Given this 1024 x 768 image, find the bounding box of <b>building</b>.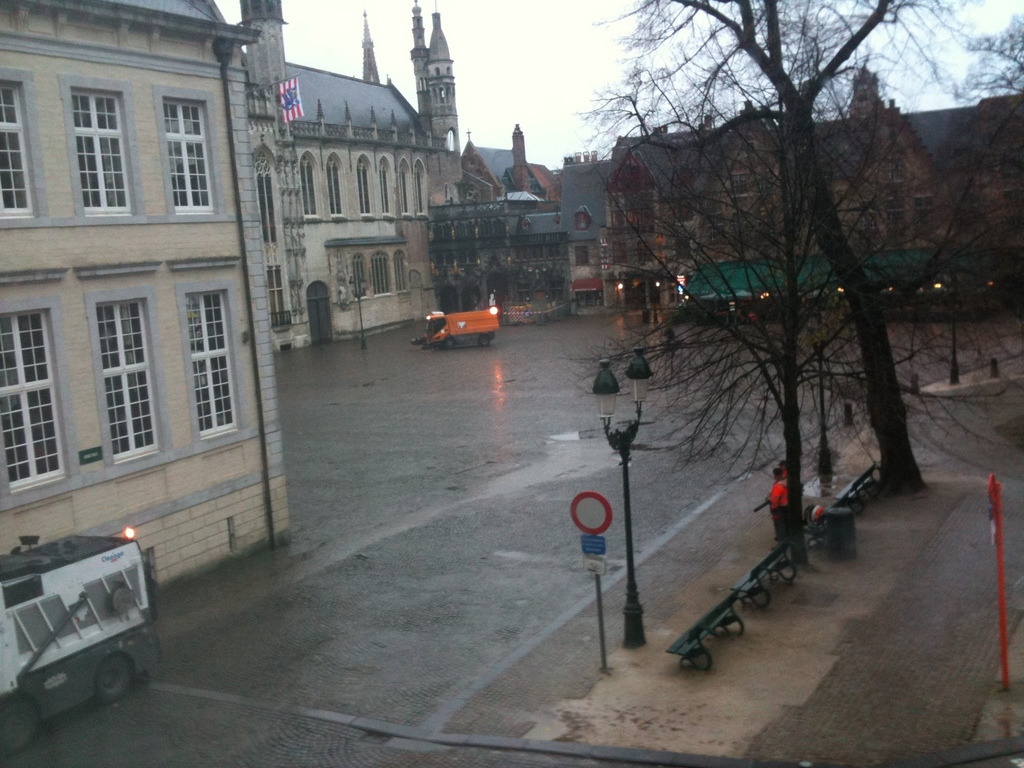
<box>0,0,292,587</box>.
